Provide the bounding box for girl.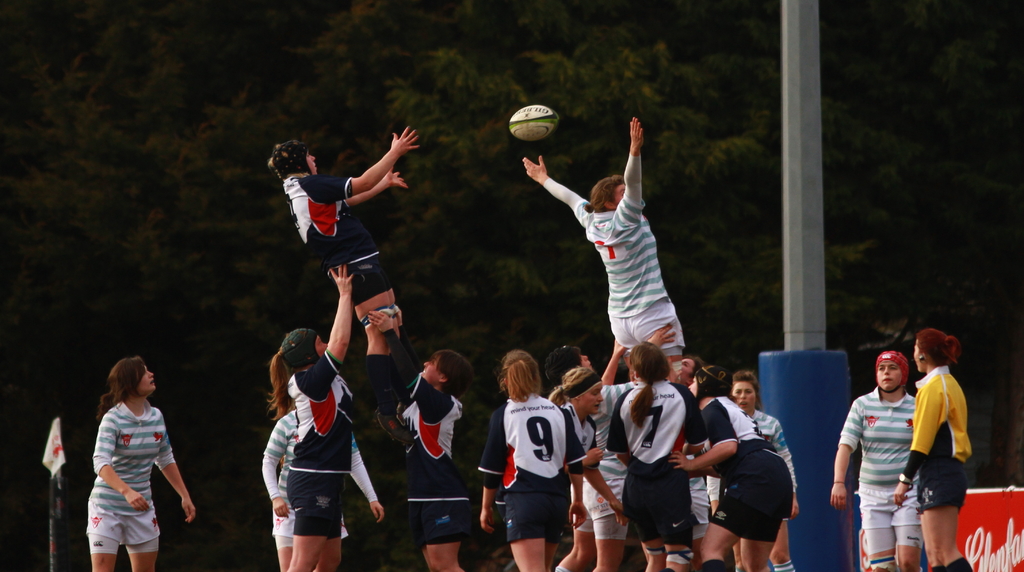
[822,351,929,571].
